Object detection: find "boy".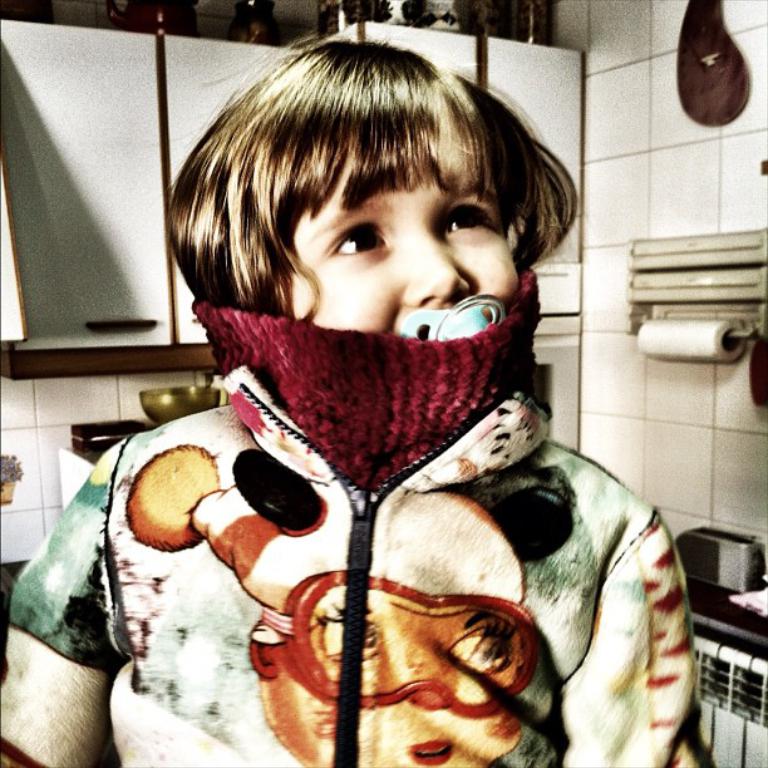
<box>0,36,715,767</box>.
